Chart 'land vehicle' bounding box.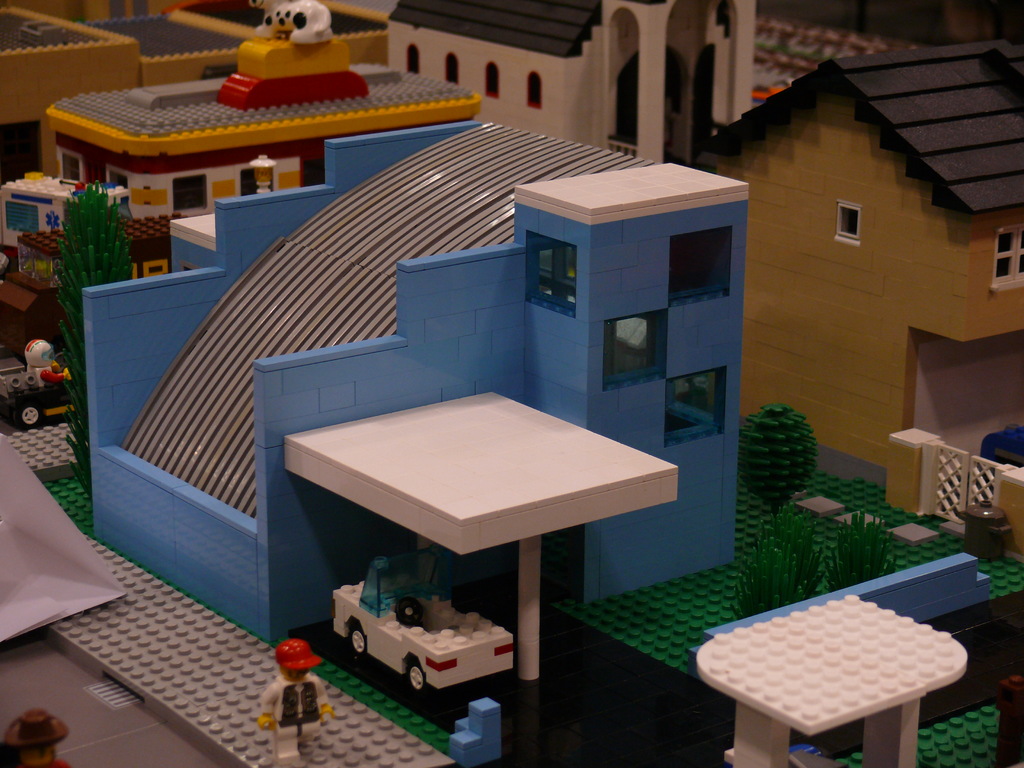
Charted: x1=0, y1=172, x2=133, y2=275.
